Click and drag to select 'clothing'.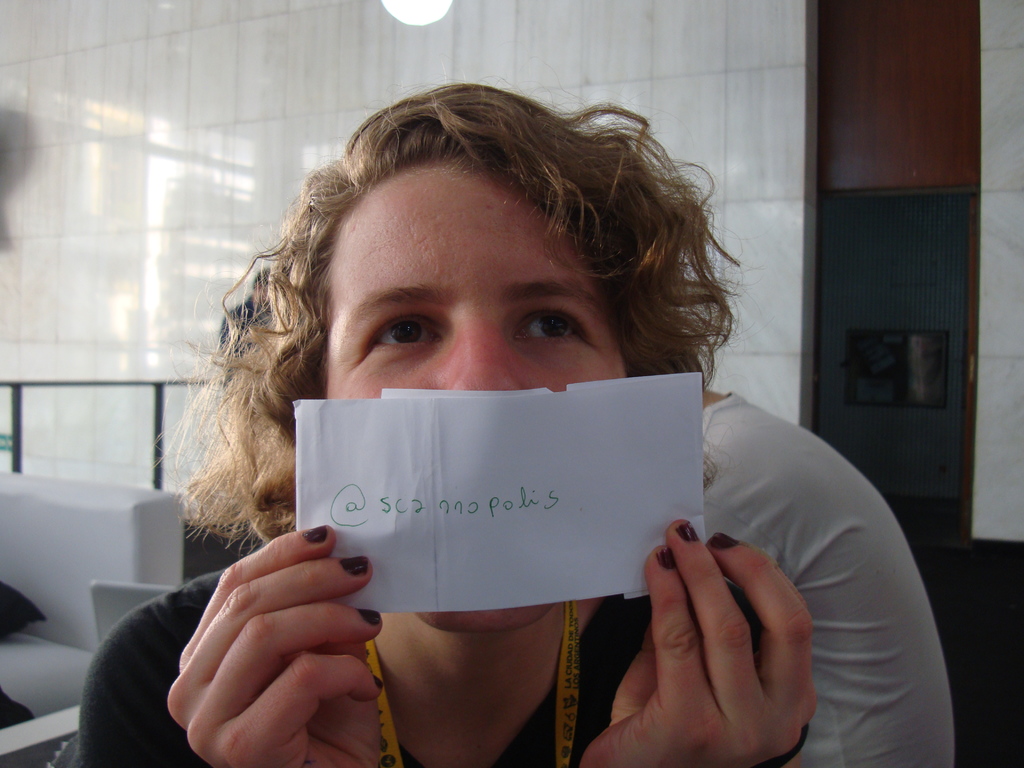
Selection: (75, 581, 770, 767).
